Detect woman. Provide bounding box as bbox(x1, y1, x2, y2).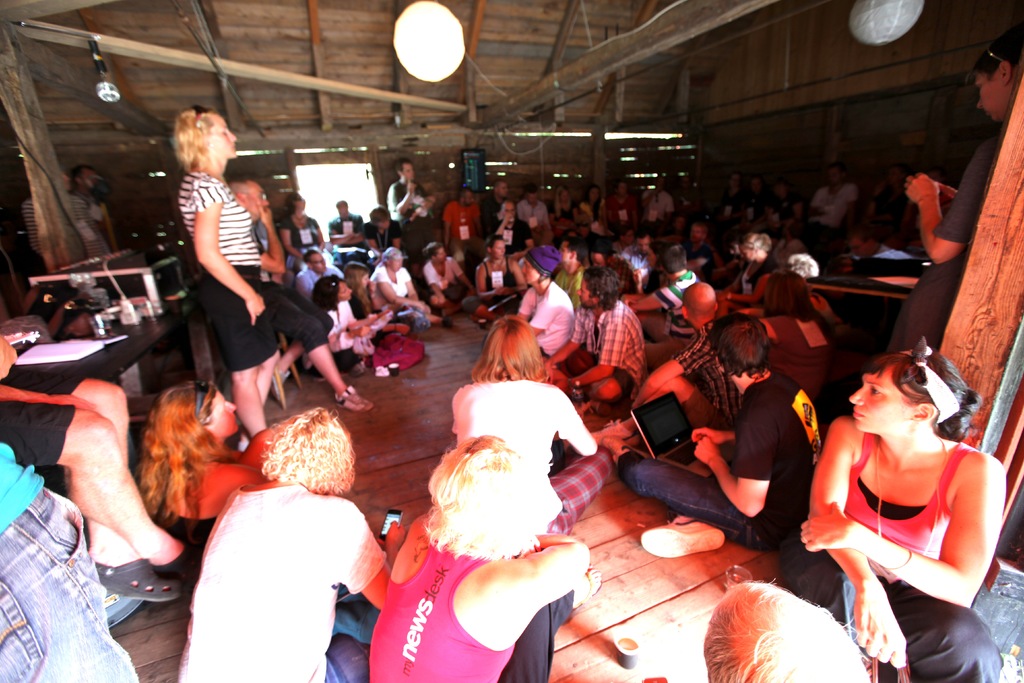
bbox(725, 233, 767, 315).
